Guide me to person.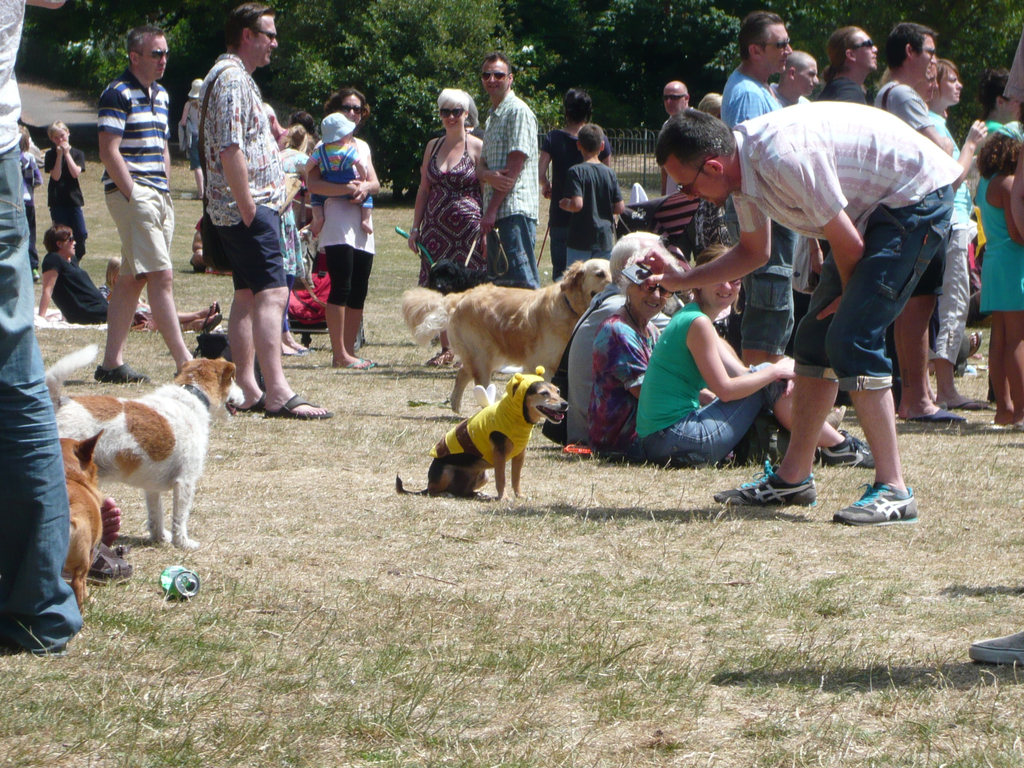
Guidance: [left=591, top=246, right=847, bottom=465].
